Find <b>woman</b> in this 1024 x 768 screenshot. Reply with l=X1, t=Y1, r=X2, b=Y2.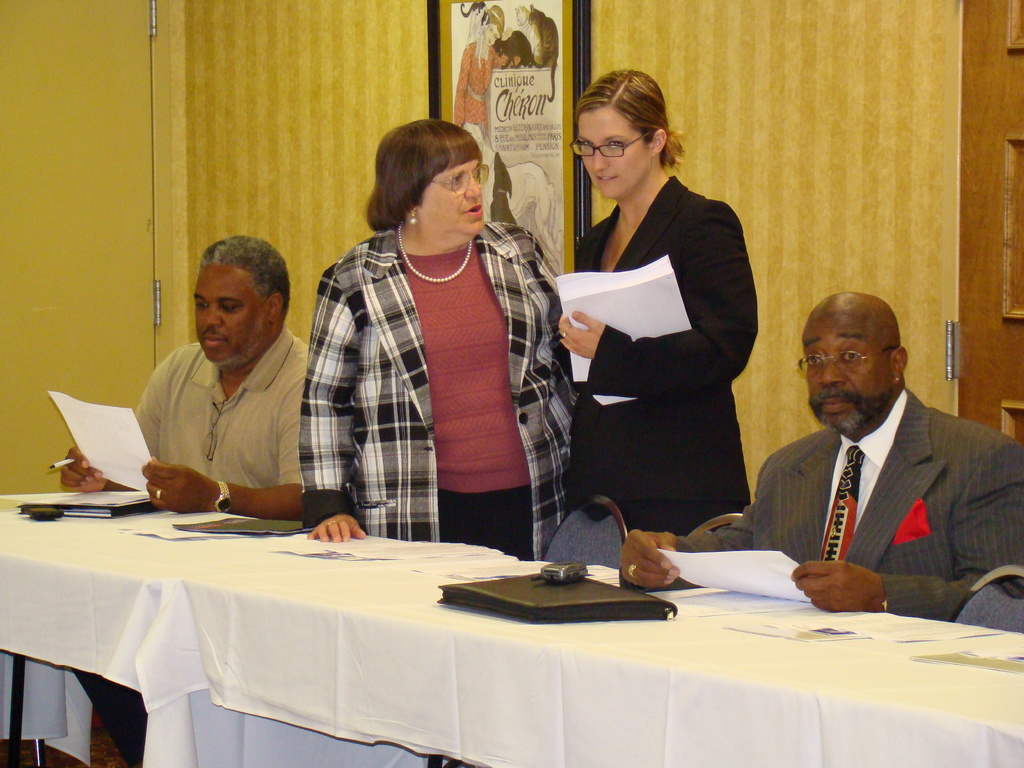
l=451, t=7, r=508, b=135.
